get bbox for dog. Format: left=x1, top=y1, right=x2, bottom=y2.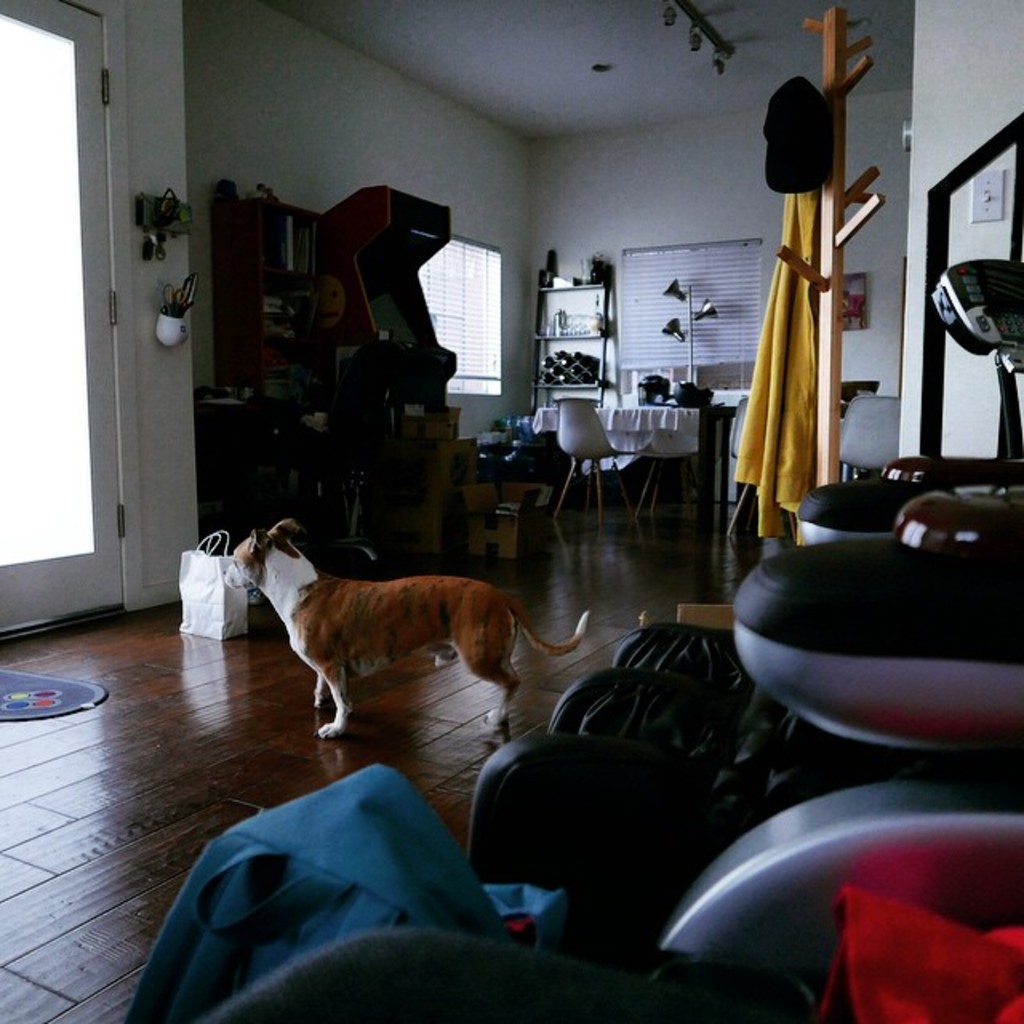
left=221, top=517, right=594, bottom=744.
